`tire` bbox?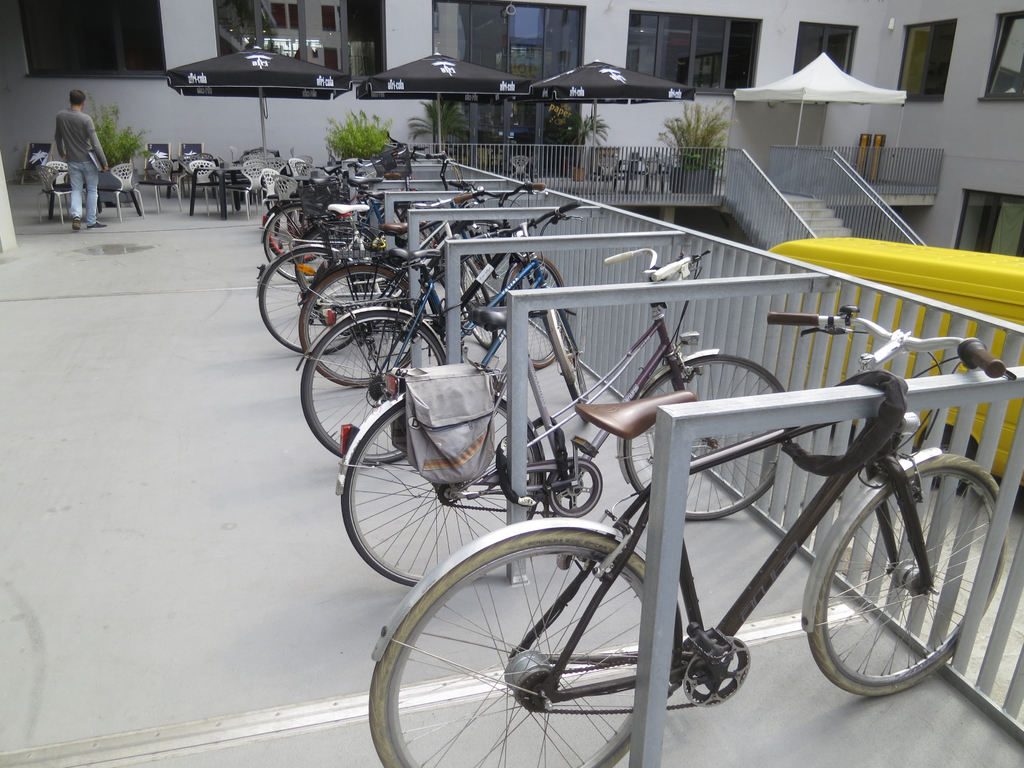
258/200/348/285
